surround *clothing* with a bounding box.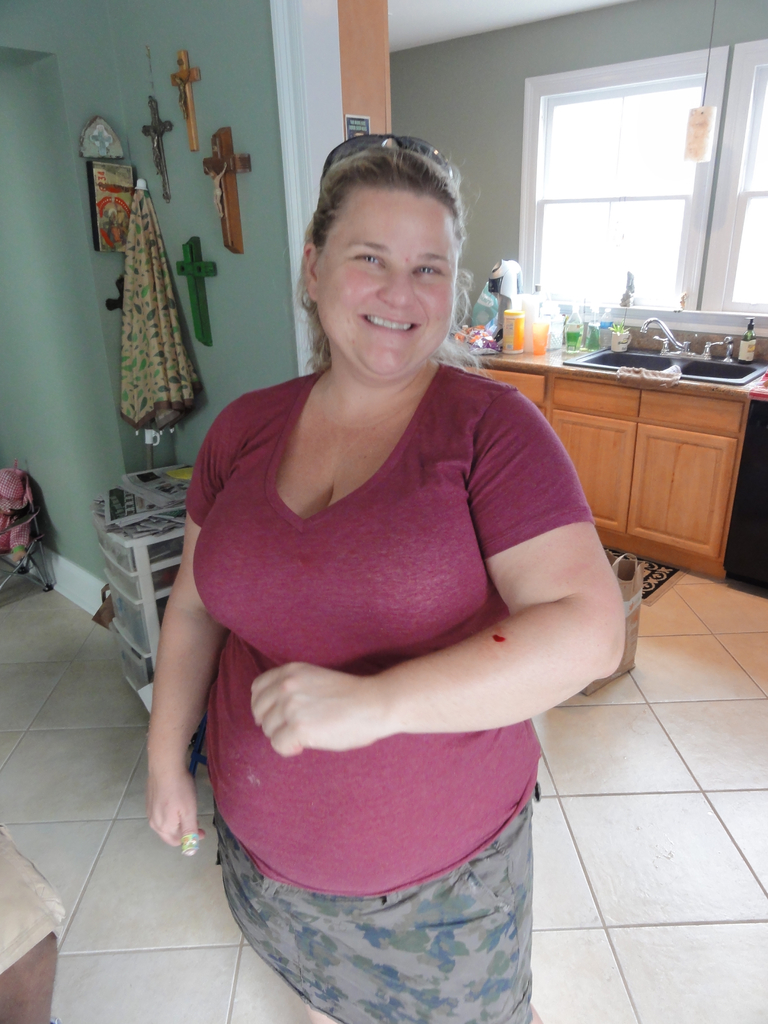
BBox(181, 354, 608, 1023).
